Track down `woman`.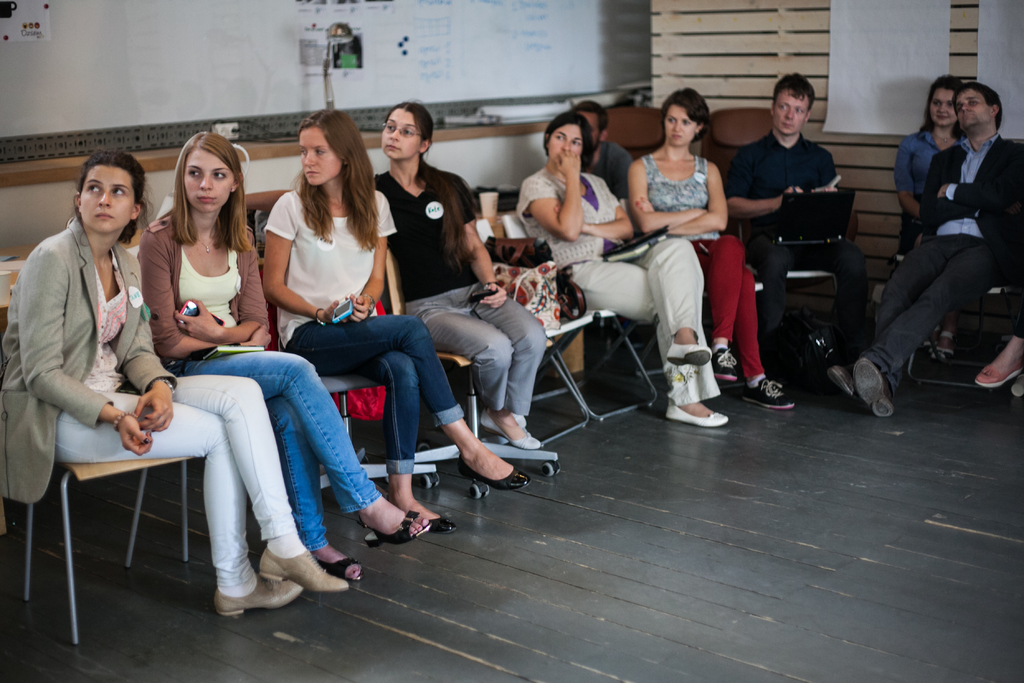
Tracked to (left=372, top=99, right=544, bottom=447).
